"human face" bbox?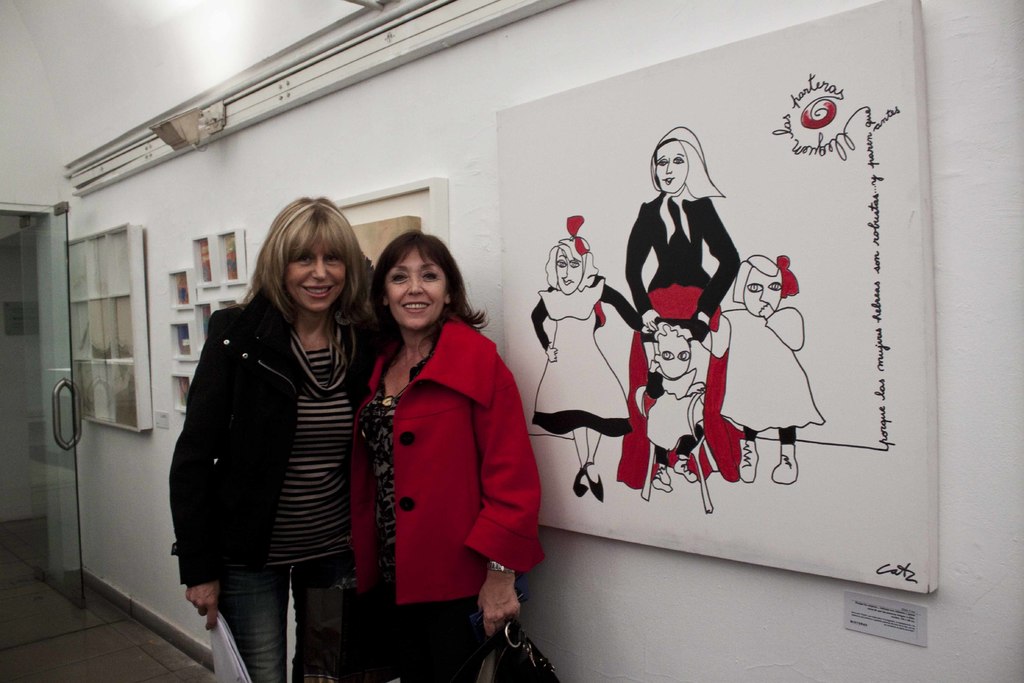
region(555, 247, 581, 295)
